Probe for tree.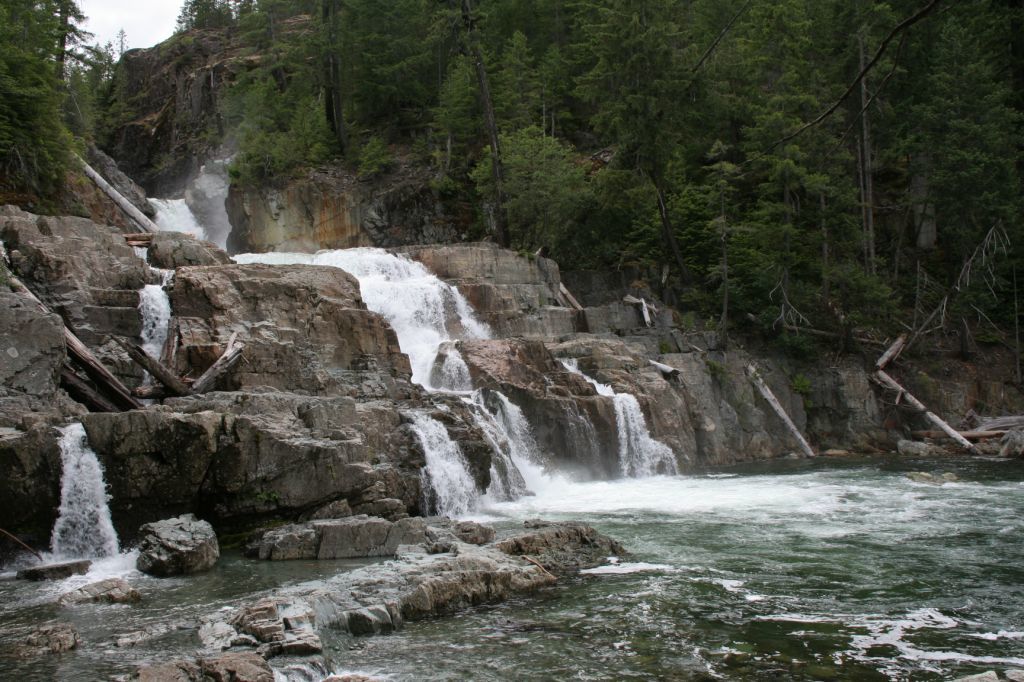
Probe result: x1=802 y1=0 x2=910 y2=283.
